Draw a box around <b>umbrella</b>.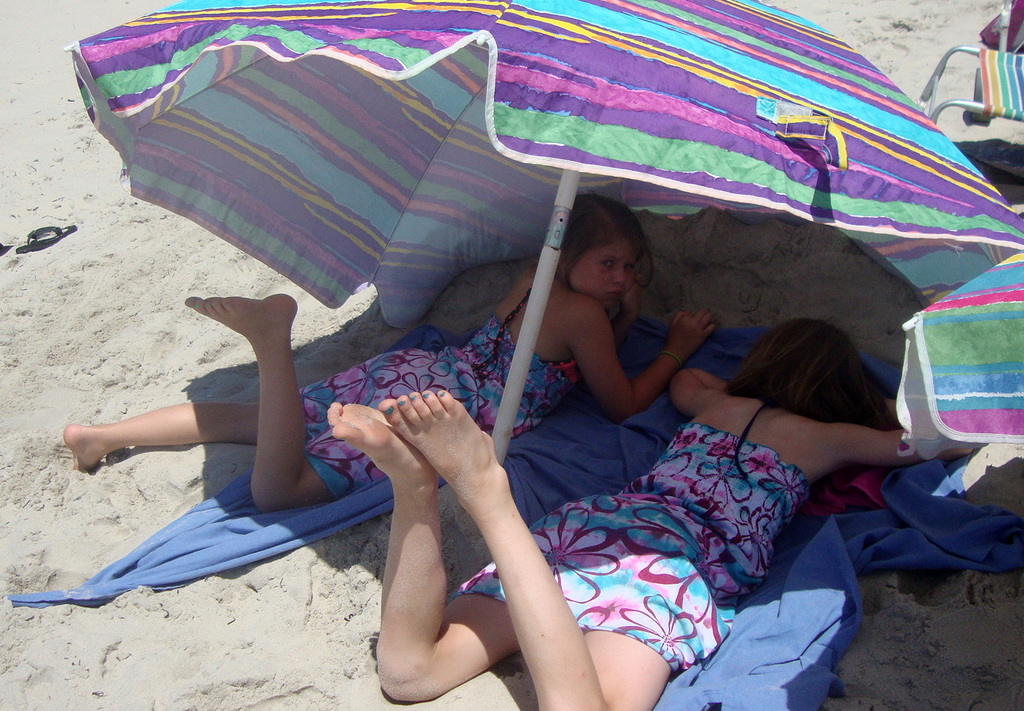
(x1=63, y1=0, x2=1023, y2=465).
